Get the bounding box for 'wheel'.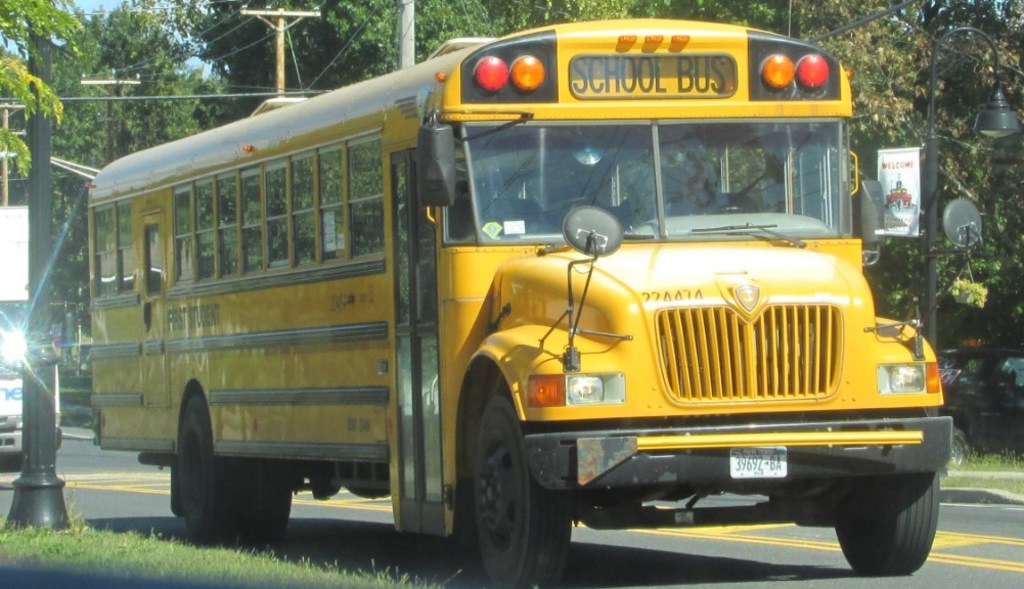
locate(472, 391, 567, 564).
